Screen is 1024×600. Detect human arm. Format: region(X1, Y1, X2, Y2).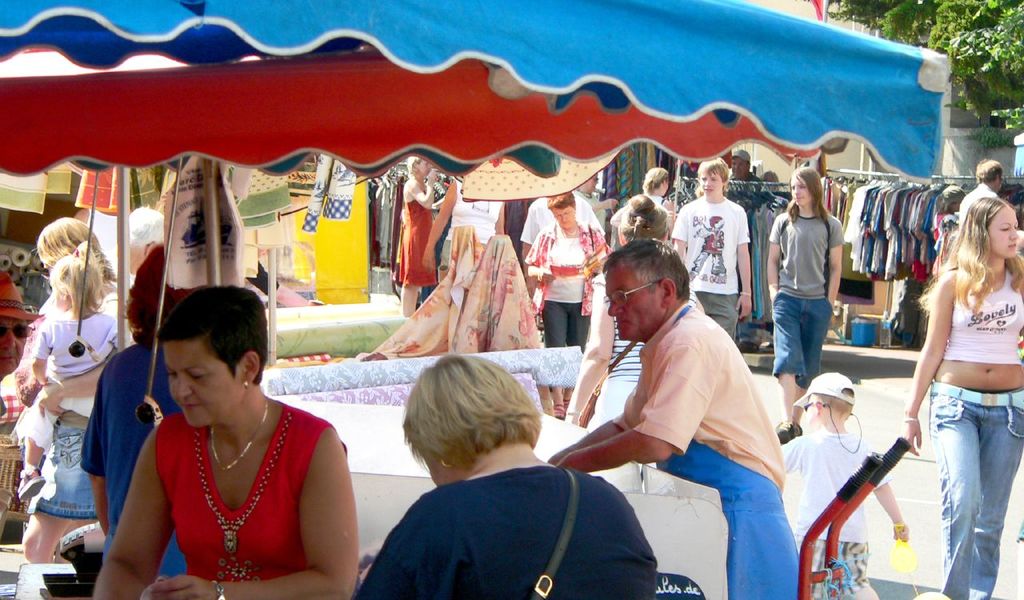
region(554, 369, 648, 462).
